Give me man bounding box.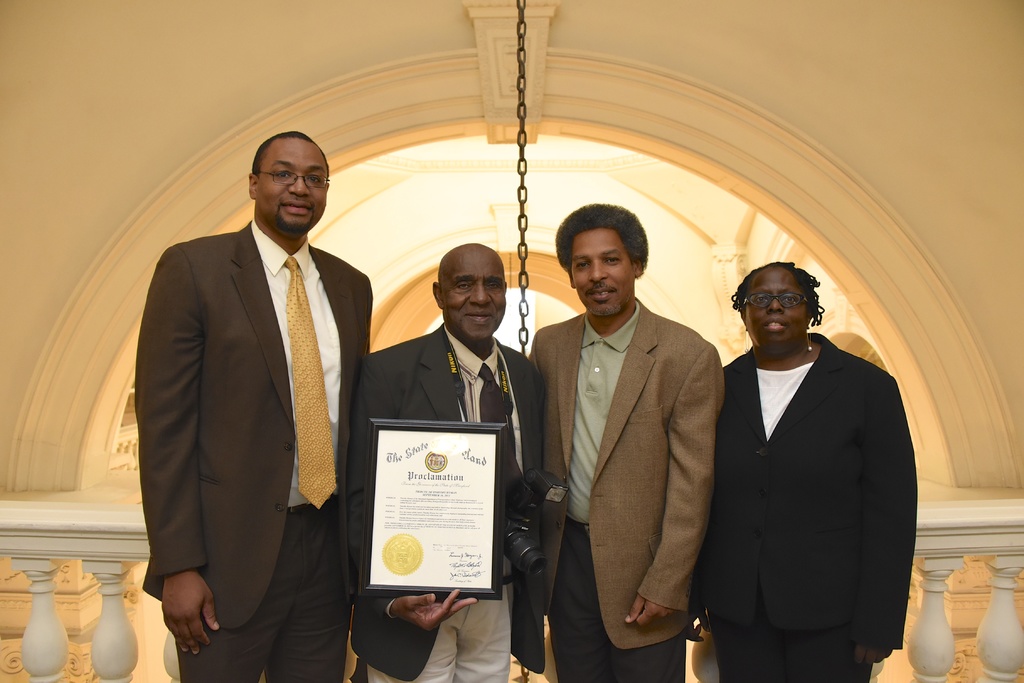
box(136, 132, 372, 682).
